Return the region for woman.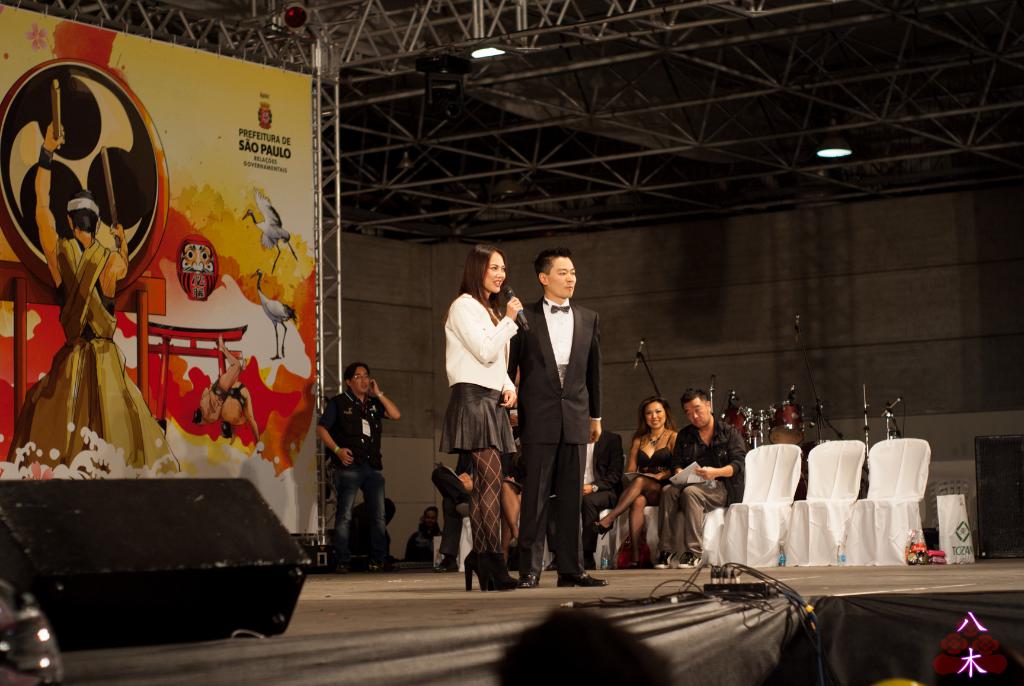
(left=591, top=395, right=677, bottom=569).
